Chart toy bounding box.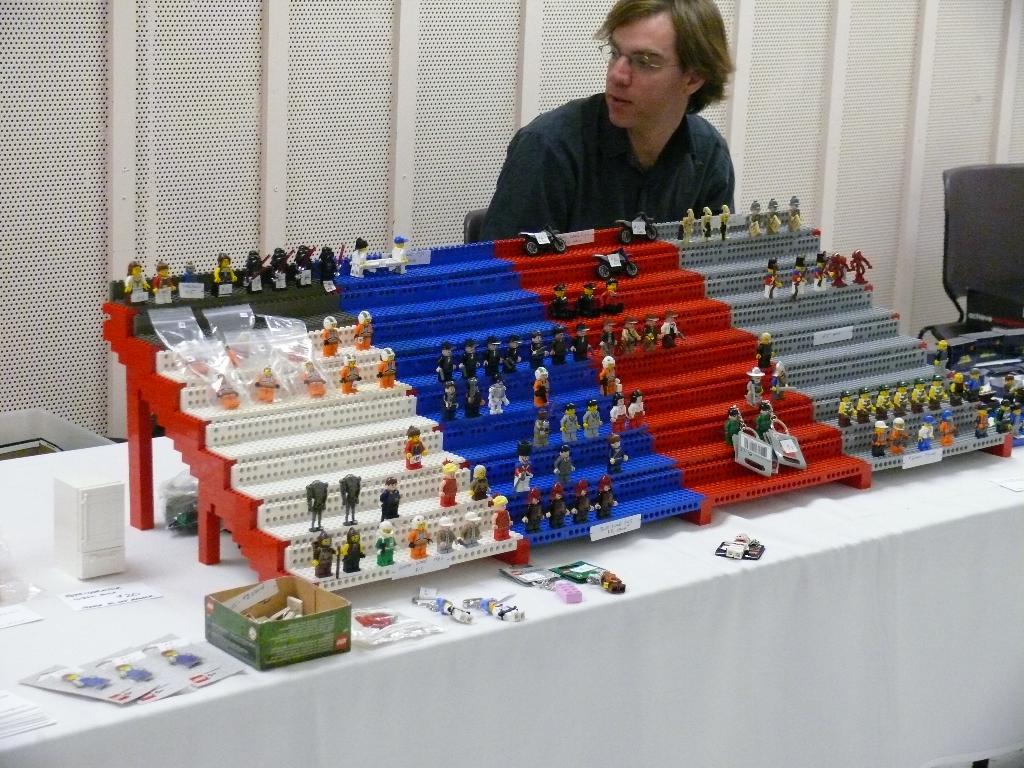
Charted: <box>463,346,483,378</box>.
